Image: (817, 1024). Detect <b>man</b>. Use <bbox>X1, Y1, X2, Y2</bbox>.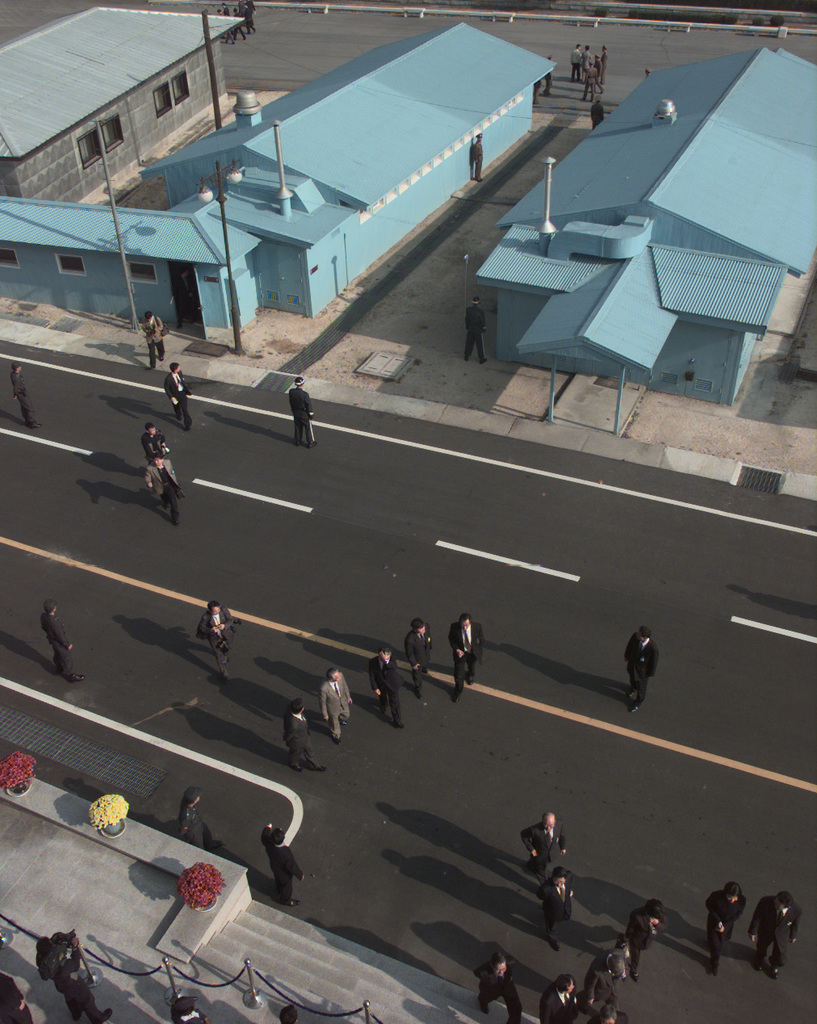
<bbox>748, 887, 804, 982</bbox>.
